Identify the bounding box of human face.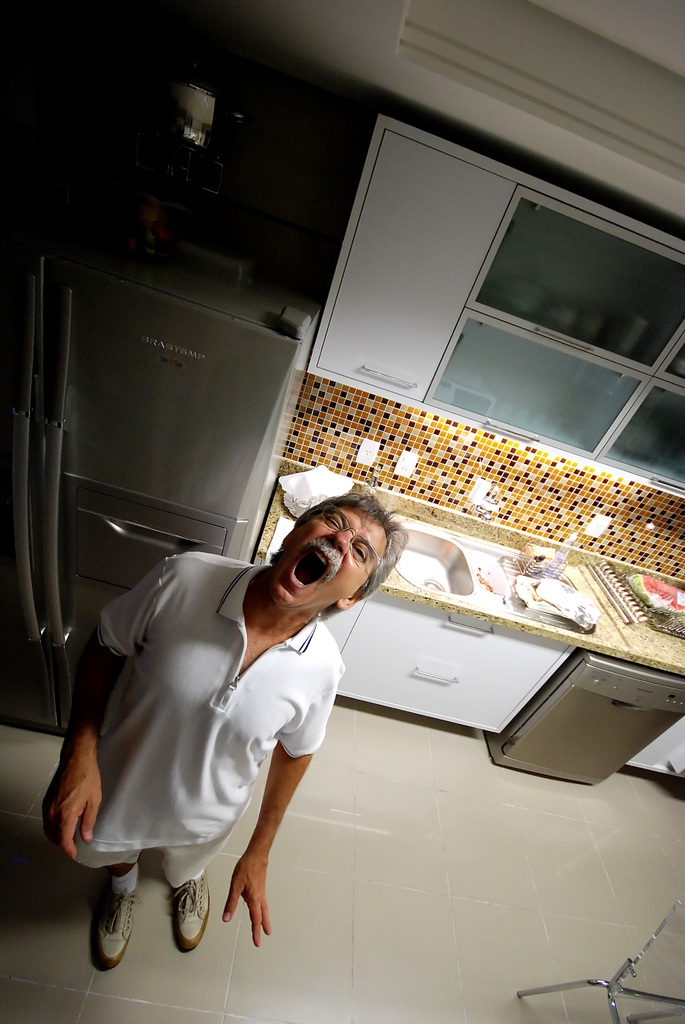
pyautogui.locateOnScreen(272, 510, 387, 614).
